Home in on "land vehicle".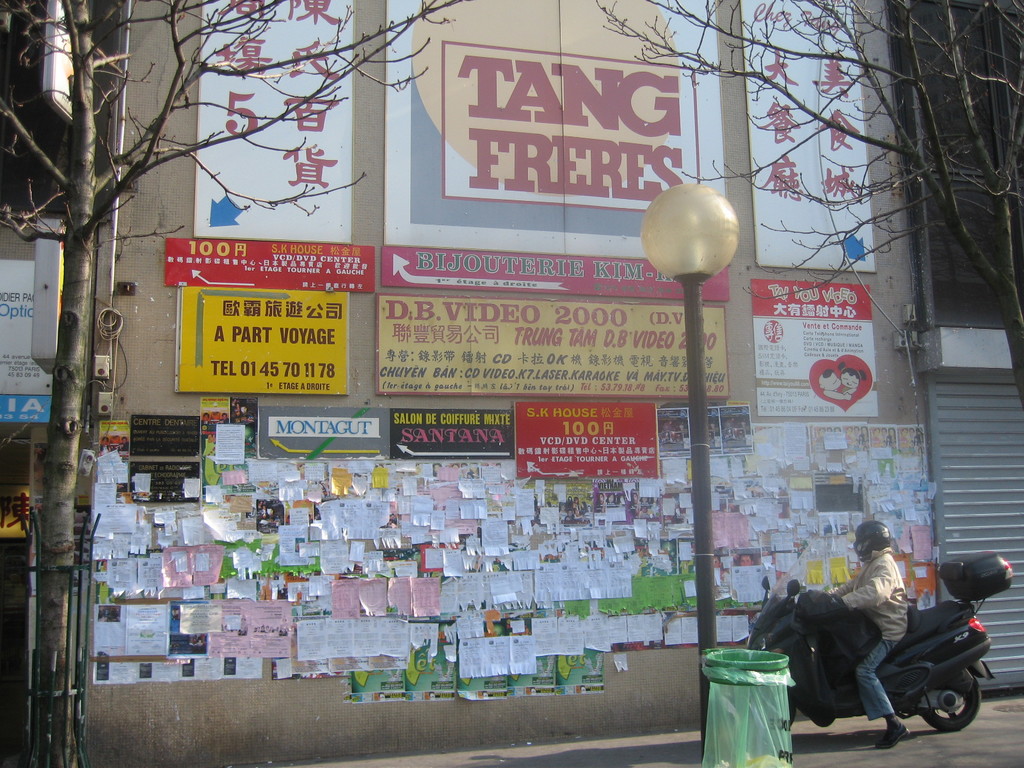
Homed in at {"x1": 731, "y1": 551, "x2": 1014, "y2": 746}.
